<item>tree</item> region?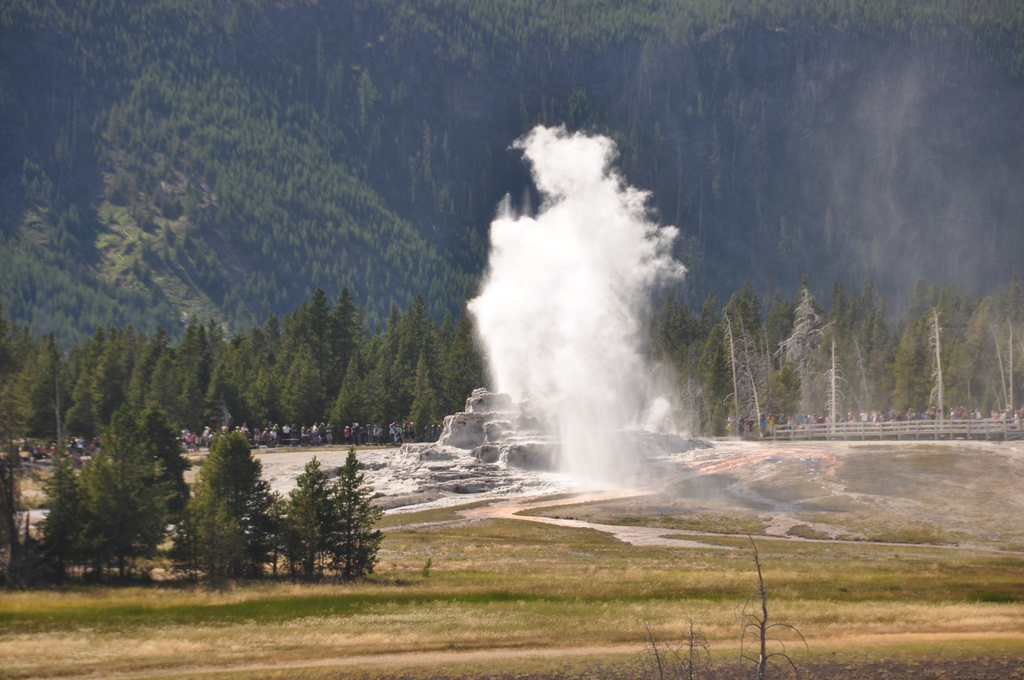
bbox=[125, 397, 199, 517]
